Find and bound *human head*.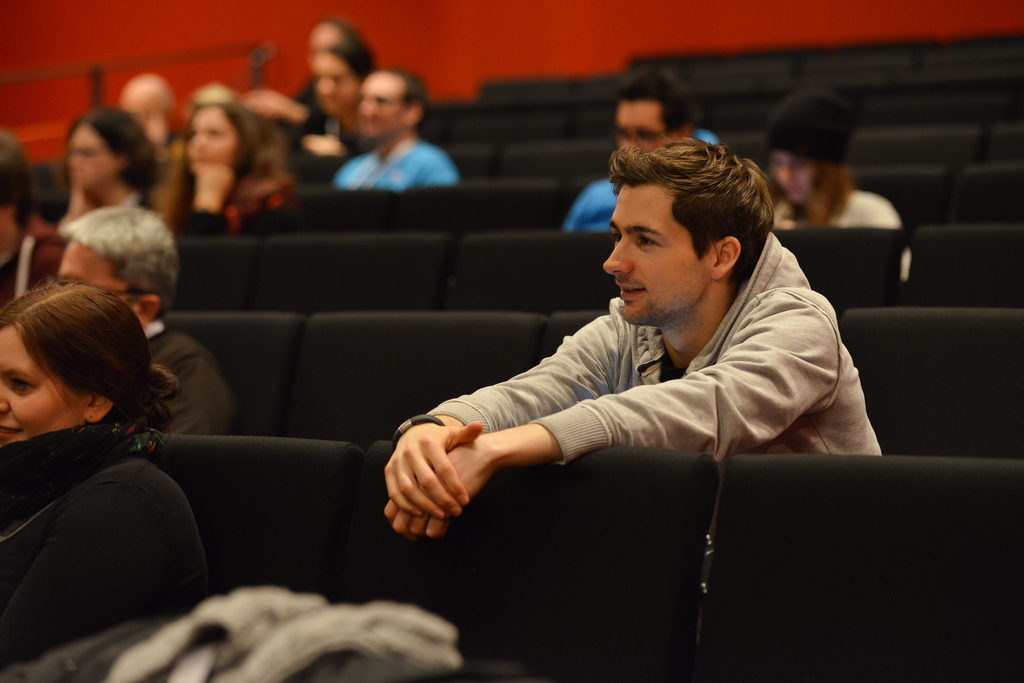
Bound: rect(185, 99, 253, 173).
